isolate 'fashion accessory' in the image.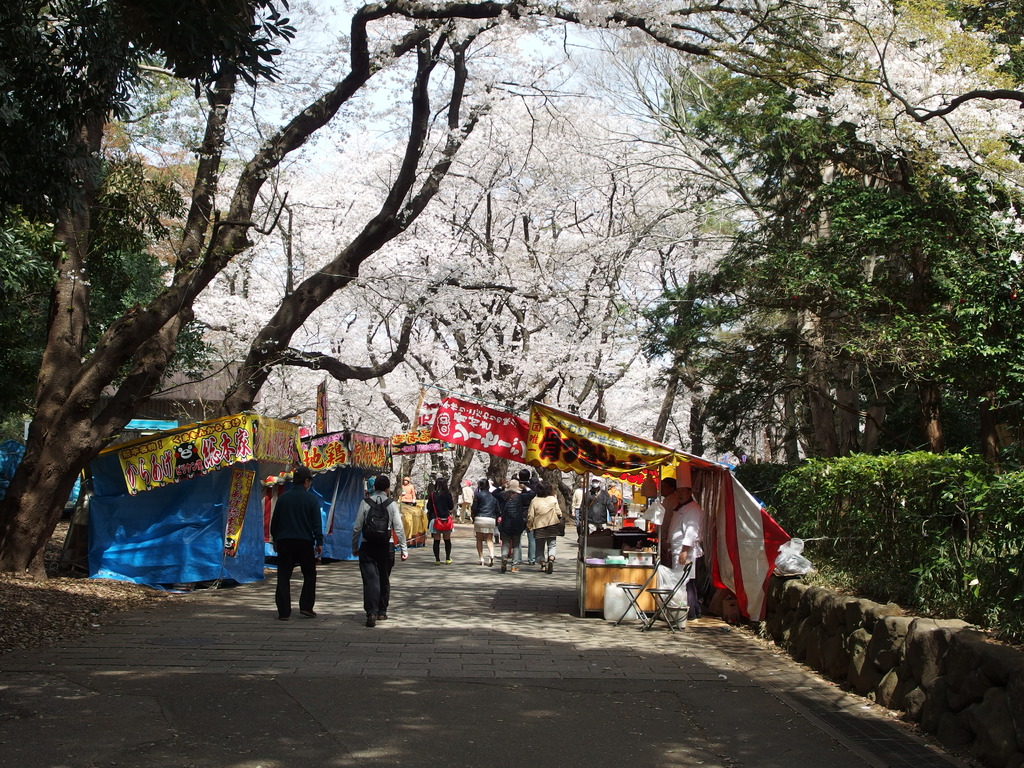
Isolated region: Rect(430, 491, 454, 533).
